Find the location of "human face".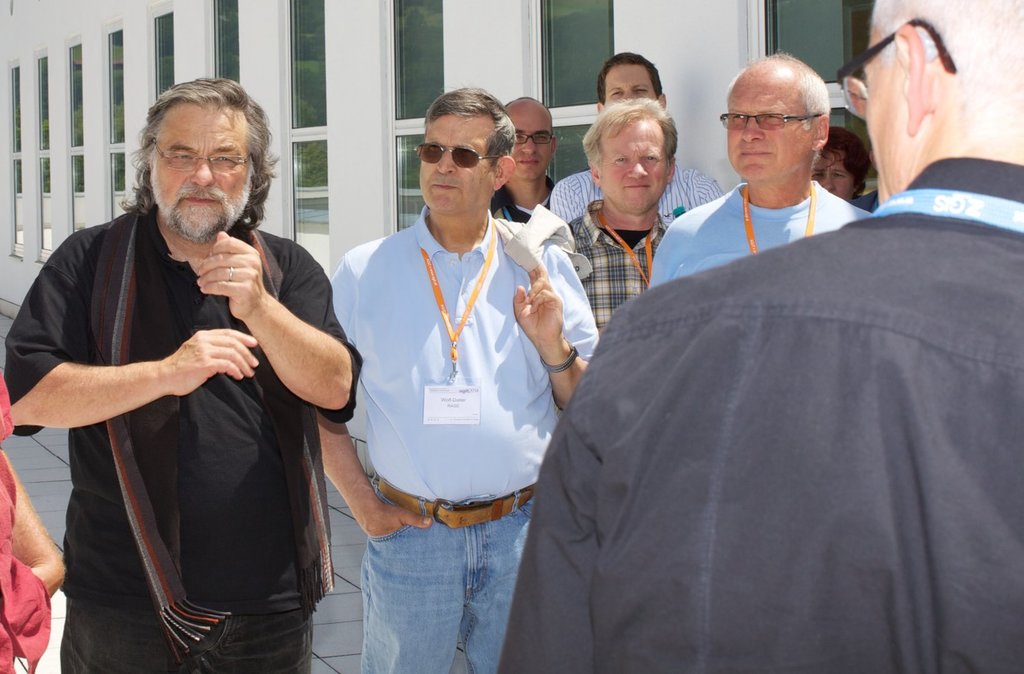
Location: {"left": 813, "top": 149, "right": 857, "bottom": 201}.
